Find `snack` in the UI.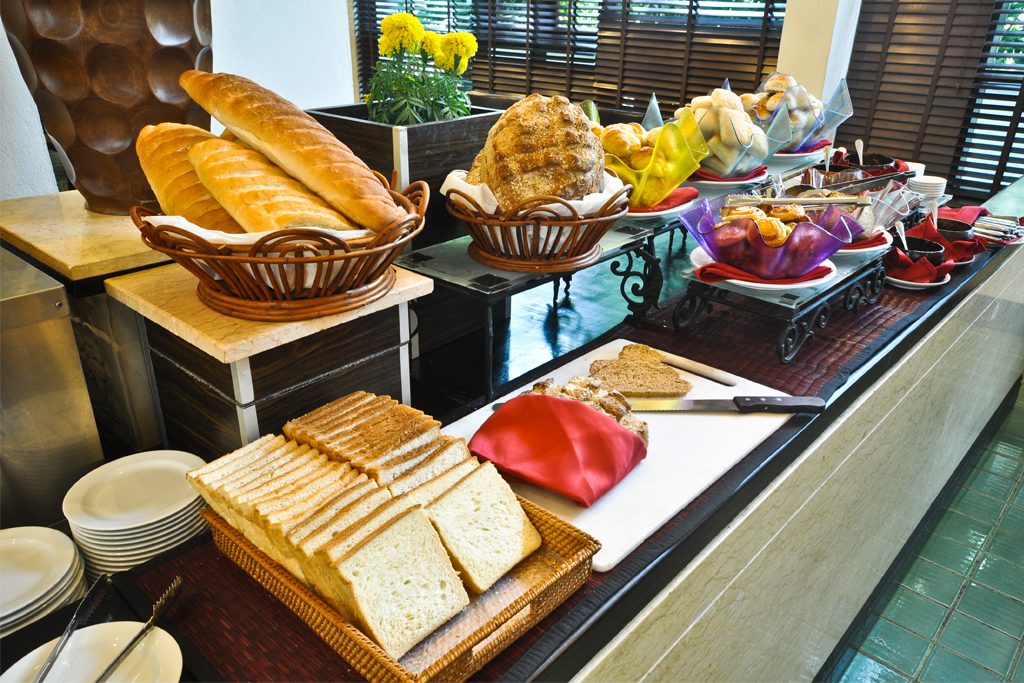
UI element at left=461, top=92, right=625, bottom=234.
